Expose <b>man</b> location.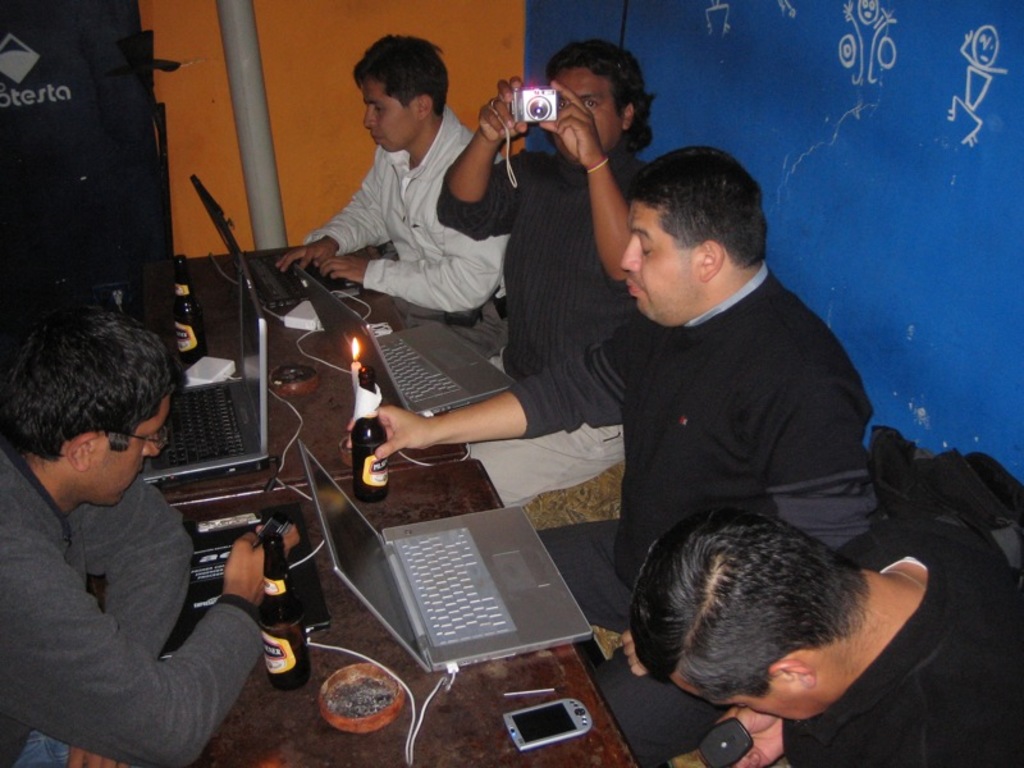
Exposed at <region>274, 29, 515, 353</region>.
